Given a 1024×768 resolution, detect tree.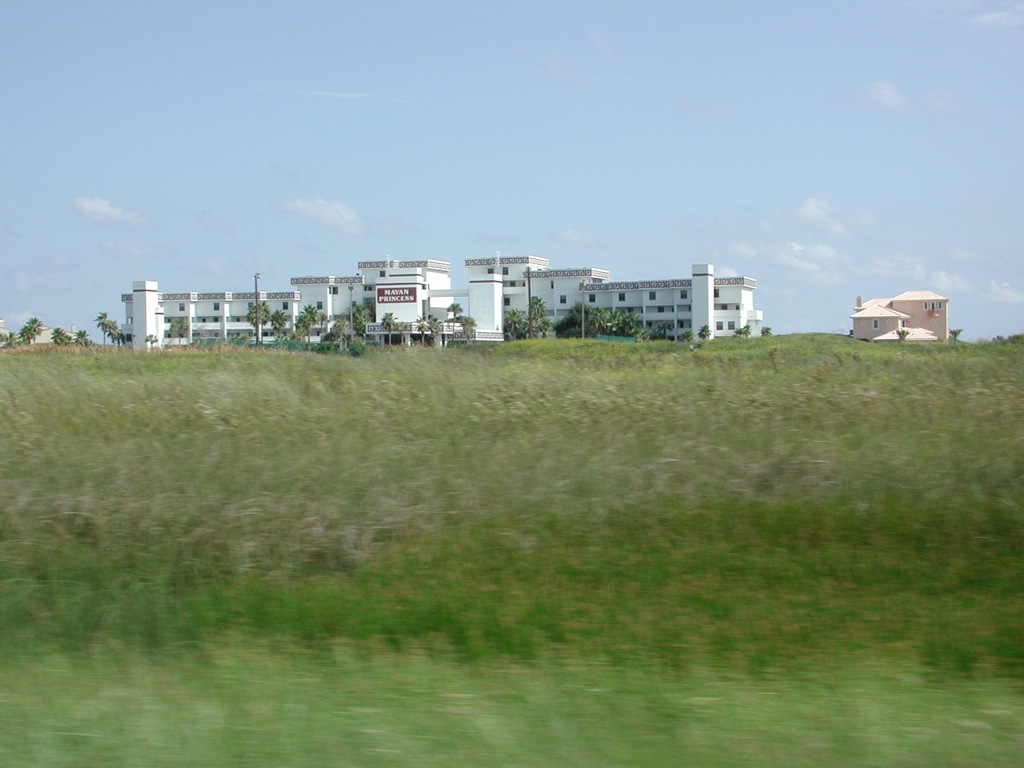
bbox=(558, 298, 602, 342).
